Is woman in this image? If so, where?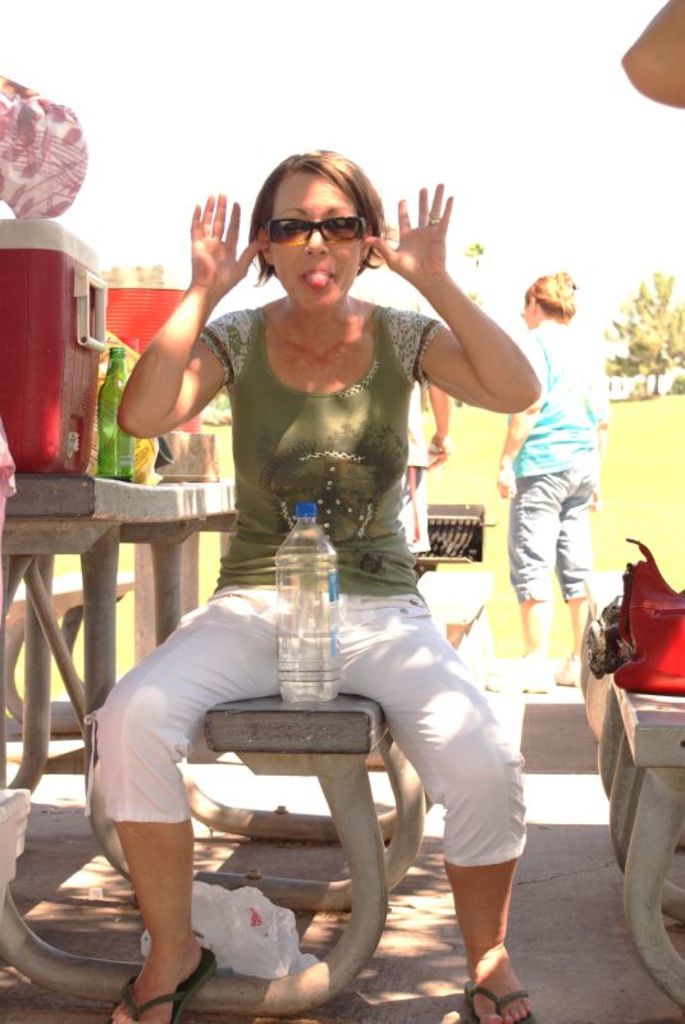
Yes, at <region>111, 156, 536, 1019</region>.
